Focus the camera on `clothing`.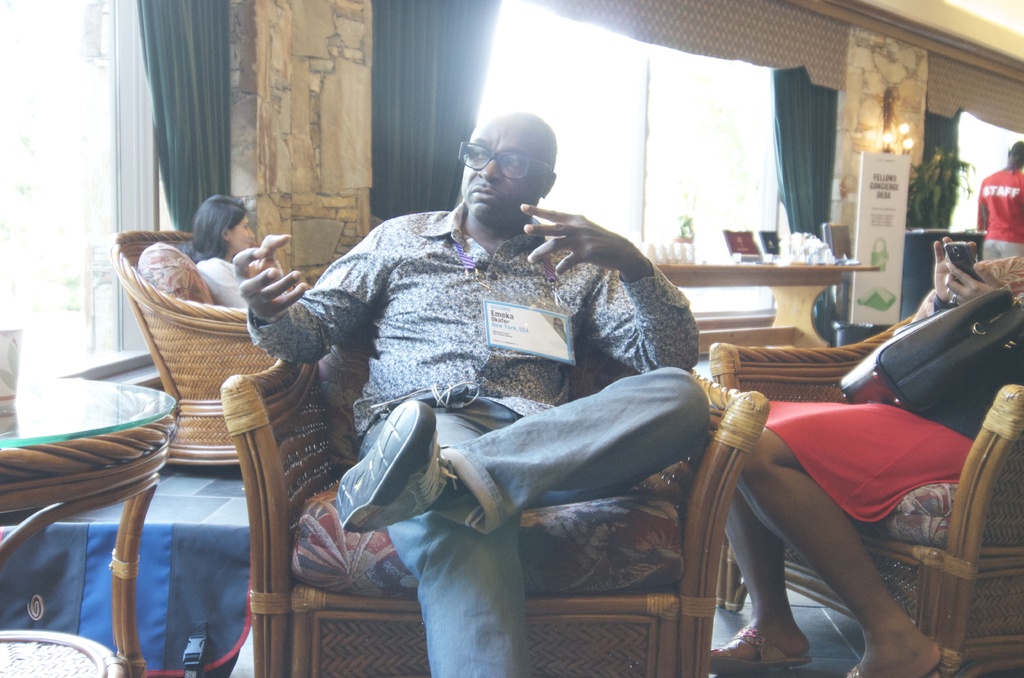
Focus region: box(243, 165, 675, 631).
